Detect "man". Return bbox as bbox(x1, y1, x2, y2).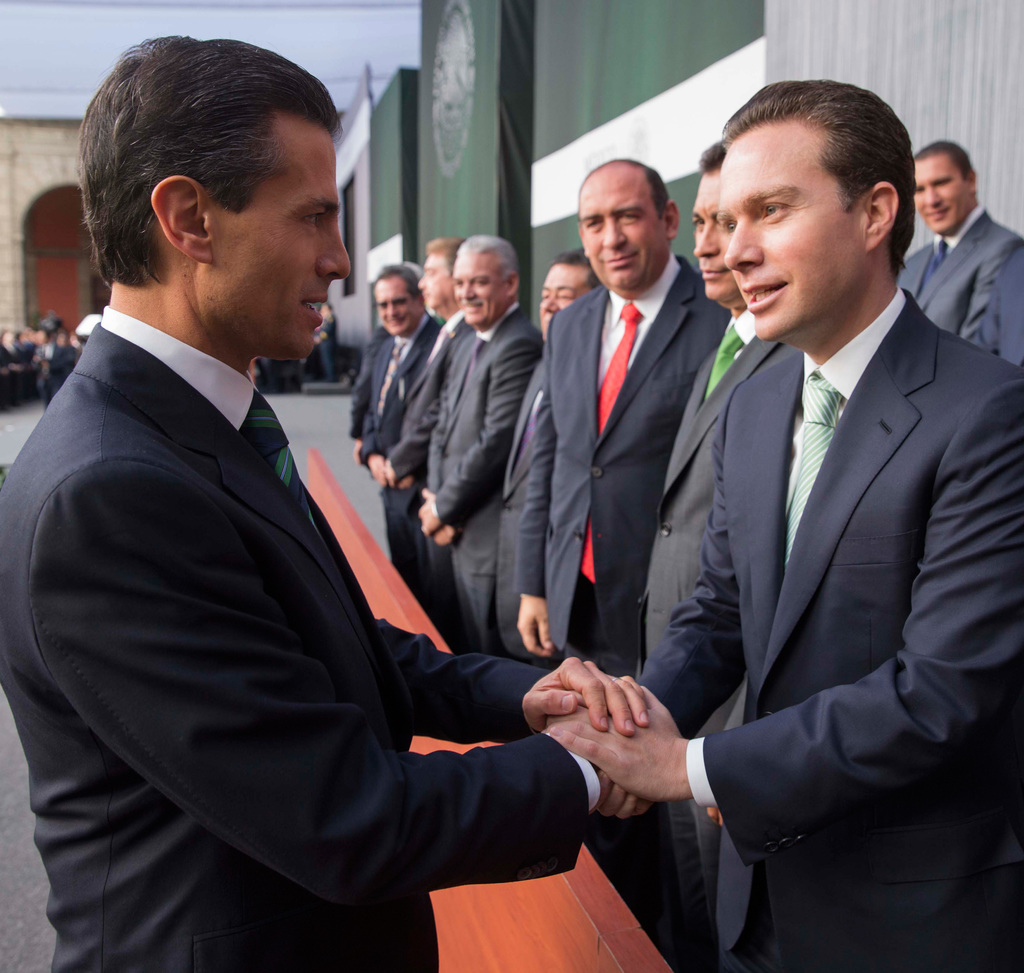
bbox(2, 63, 552, 951).
